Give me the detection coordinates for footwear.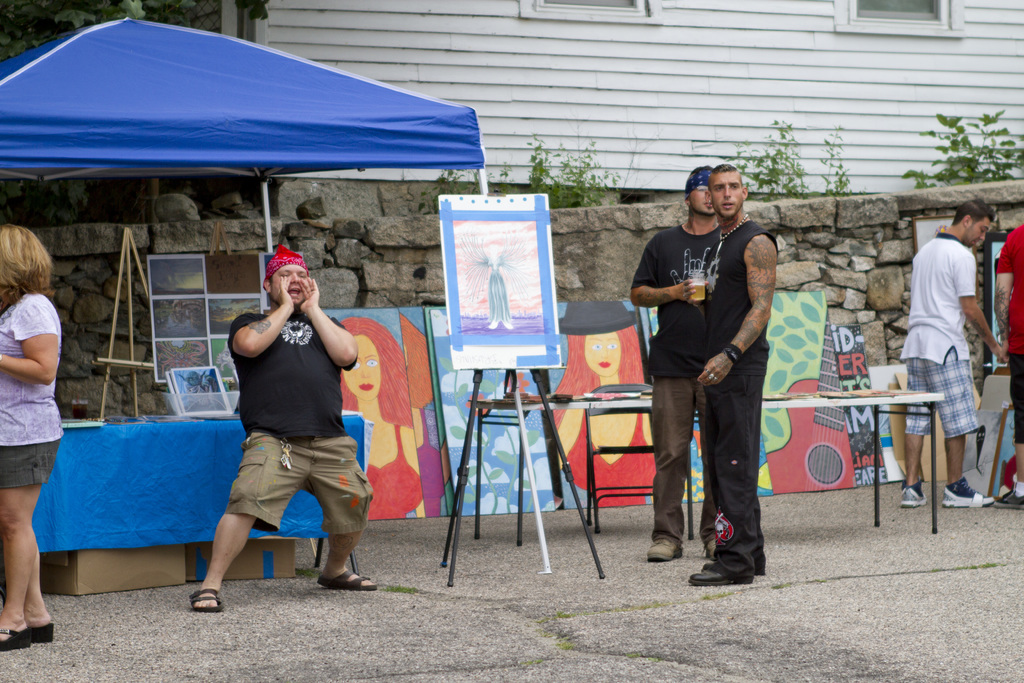
box=[938, 478, 1001, 509].
